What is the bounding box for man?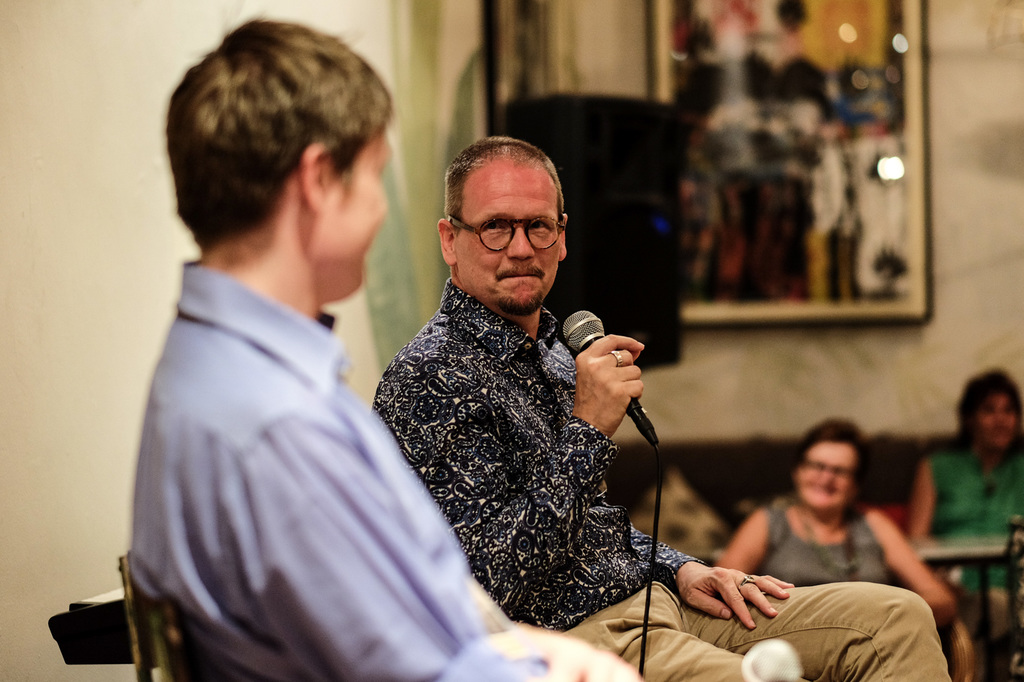
[906,365,1023,681].
